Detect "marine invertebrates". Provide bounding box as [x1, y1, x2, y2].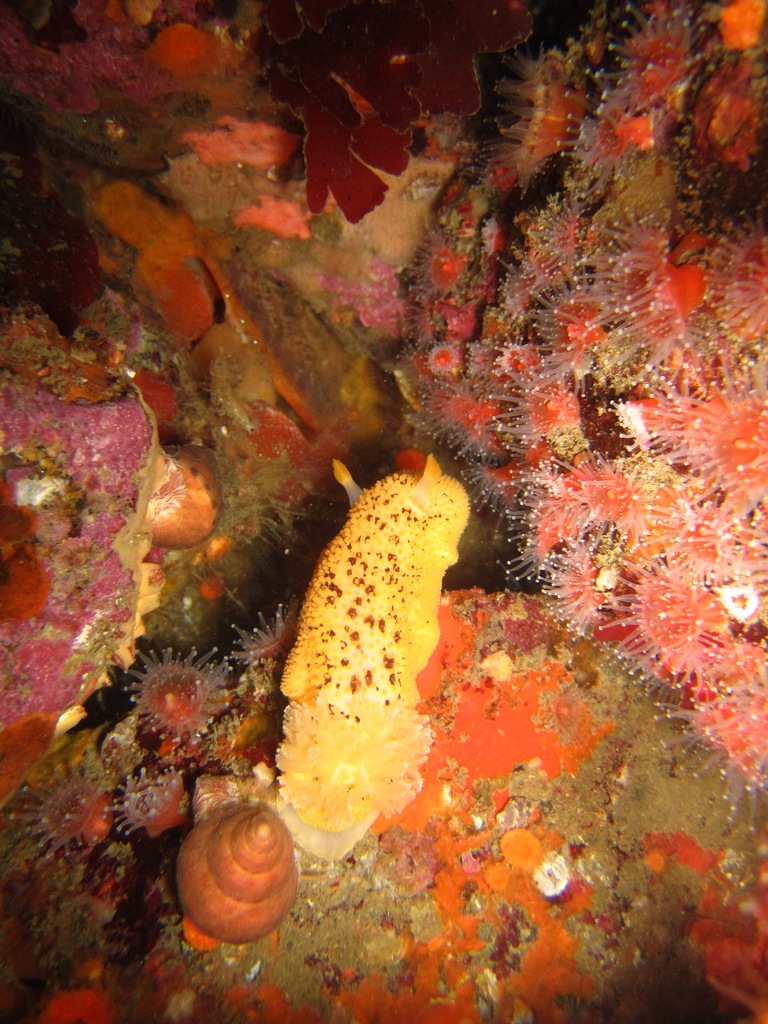
[191, 693, 289, 770].
